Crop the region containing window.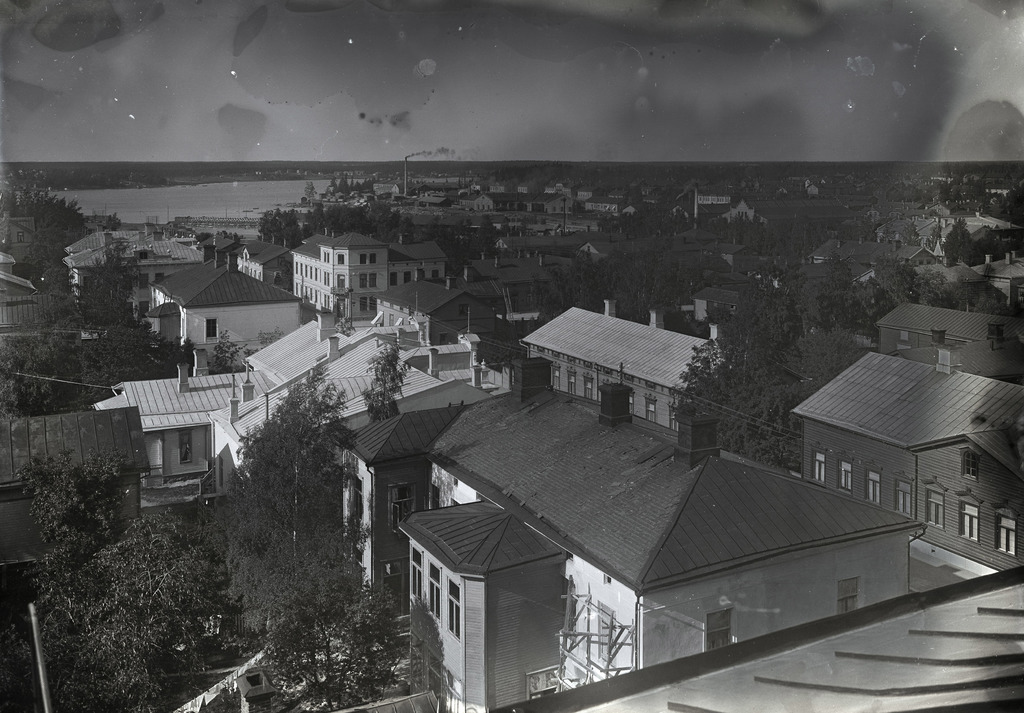
Crop region: 814,446,824,485.
